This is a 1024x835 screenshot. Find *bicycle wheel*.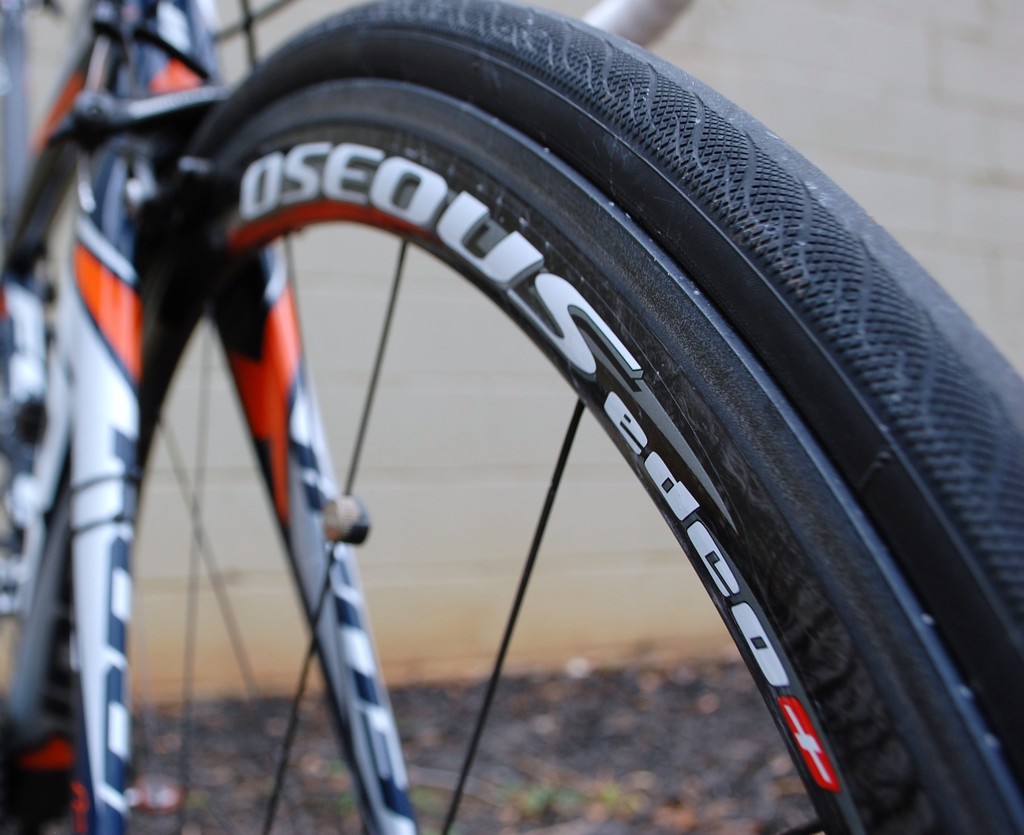
Bounding box: 19 0 1023 834.
